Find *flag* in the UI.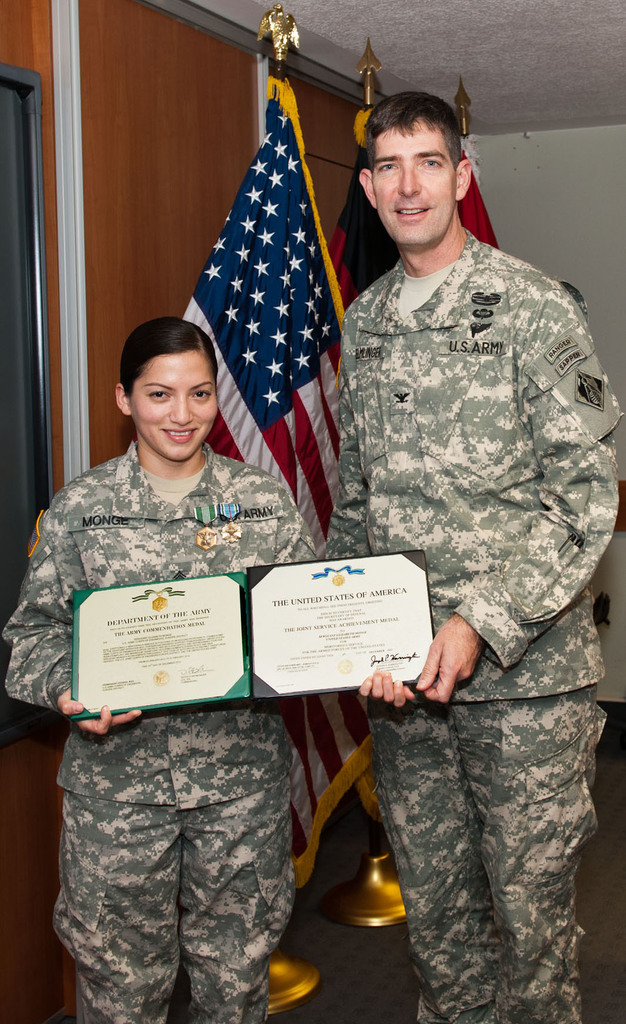
UI element at region(325, 94, 406, 302).
